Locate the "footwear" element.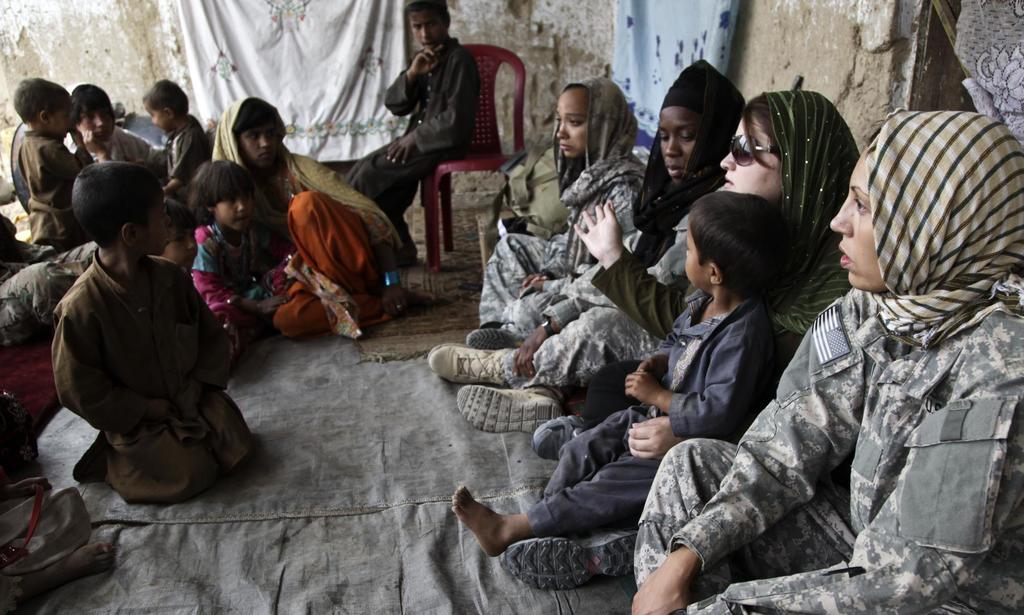
Element bbox: BBox(527, 414, 601, 458).
